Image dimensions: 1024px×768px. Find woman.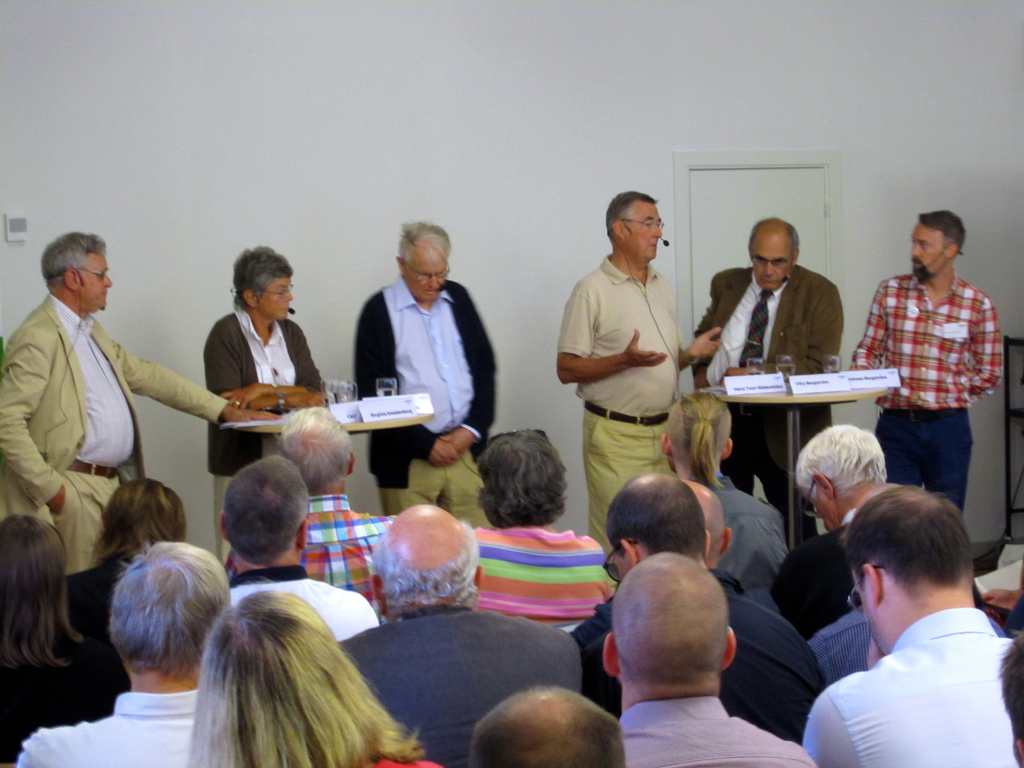
pyautogui.locateOnScreen(0, 514, 115, 767).
